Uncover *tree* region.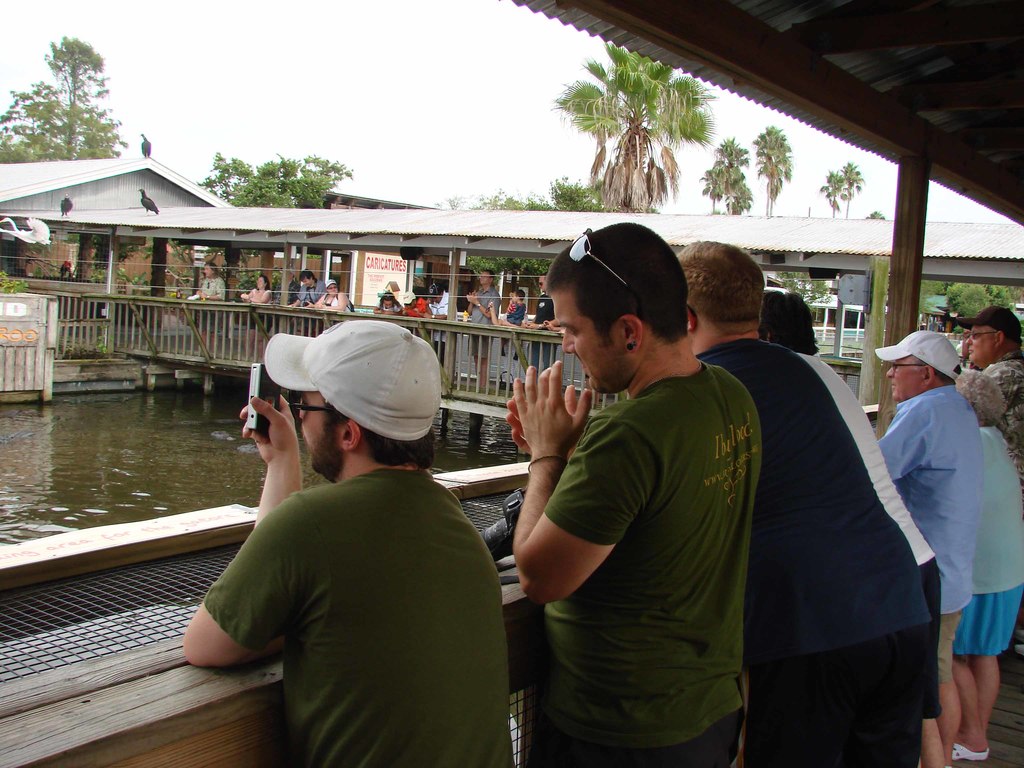
Uncovered: <bbox>558, 44, 714, 212</bbox>.
